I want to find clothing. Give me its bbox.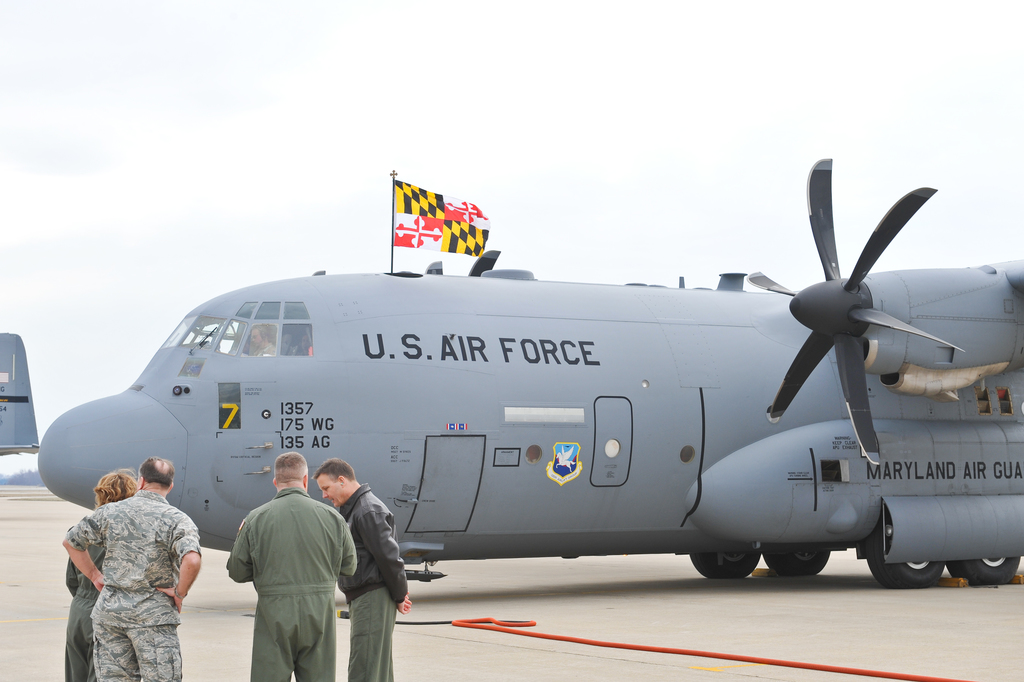
(228,491,361,681).
